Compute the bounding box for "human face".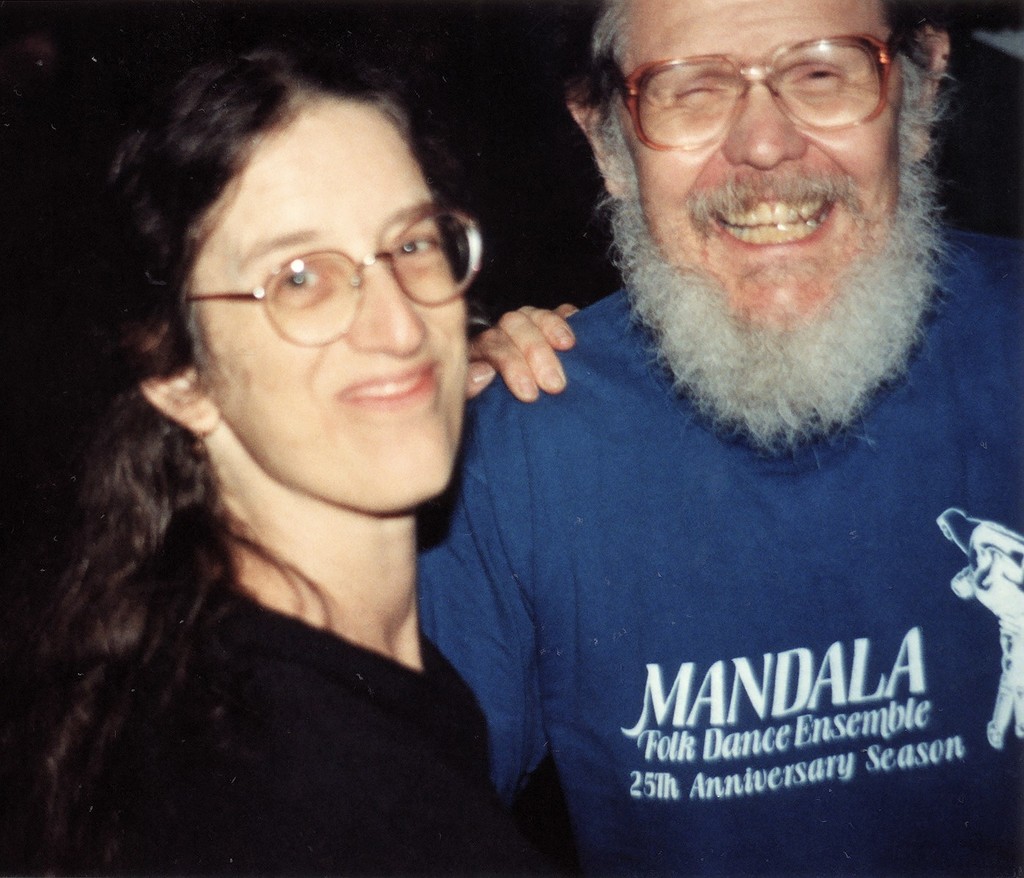
box=[625, 0, 904, 322].
